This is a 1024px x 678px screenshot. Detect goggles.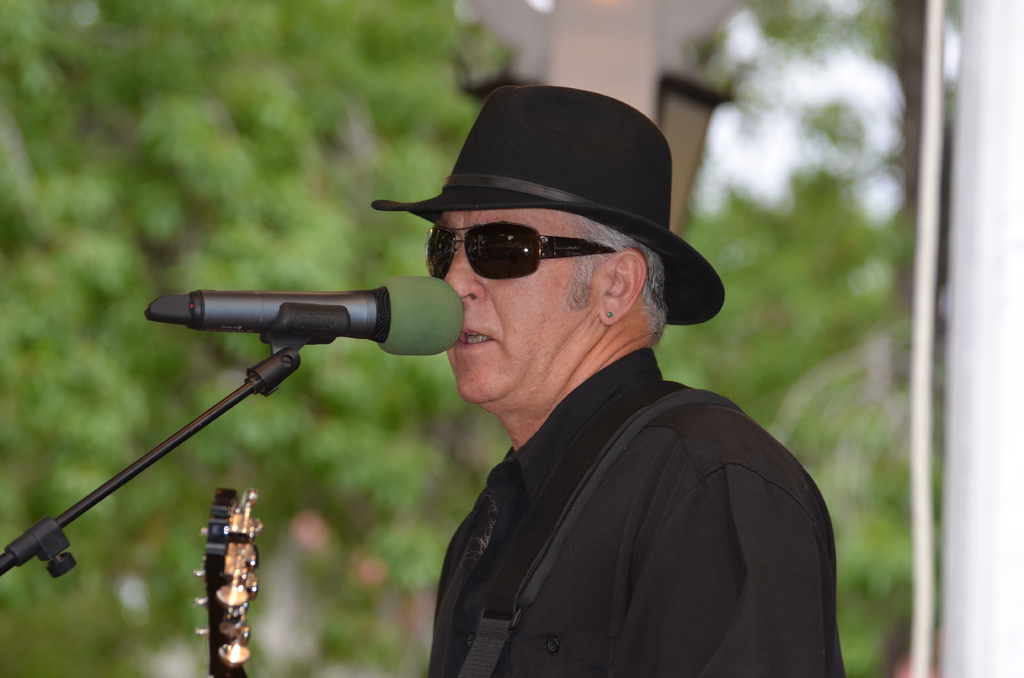
420:216:560:284.
